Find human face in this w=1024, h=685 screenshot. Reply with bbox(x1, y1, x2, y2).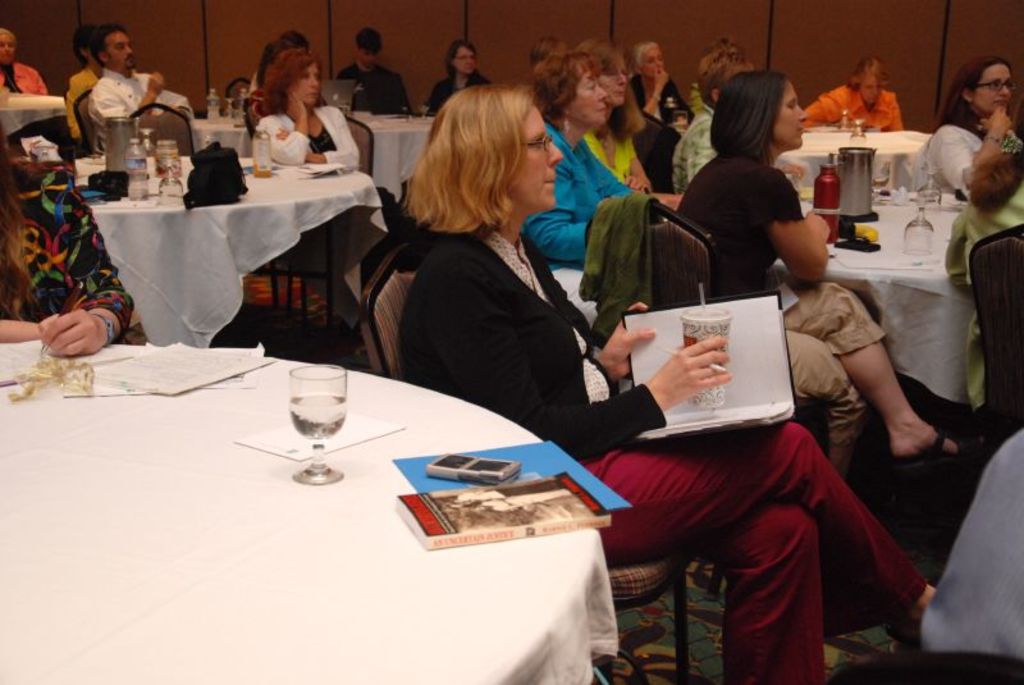
bbox(357, 51, 380, 64).
